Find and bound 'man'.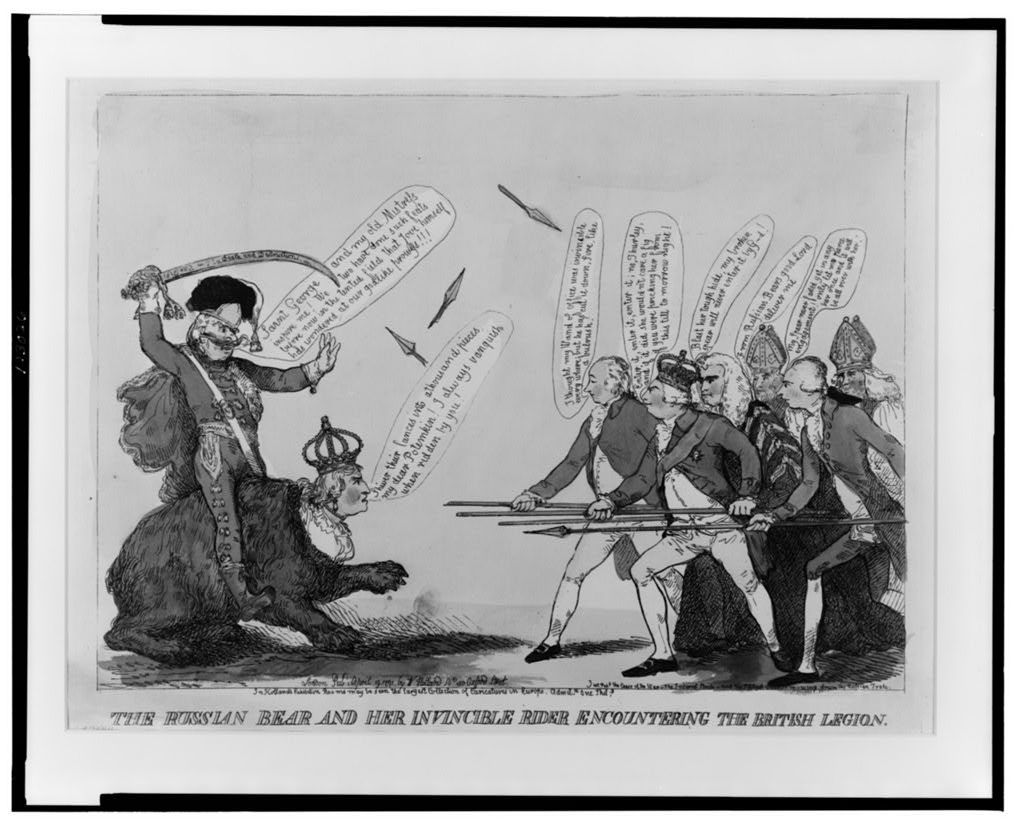
Bound: 616, 349, 796, 676.
